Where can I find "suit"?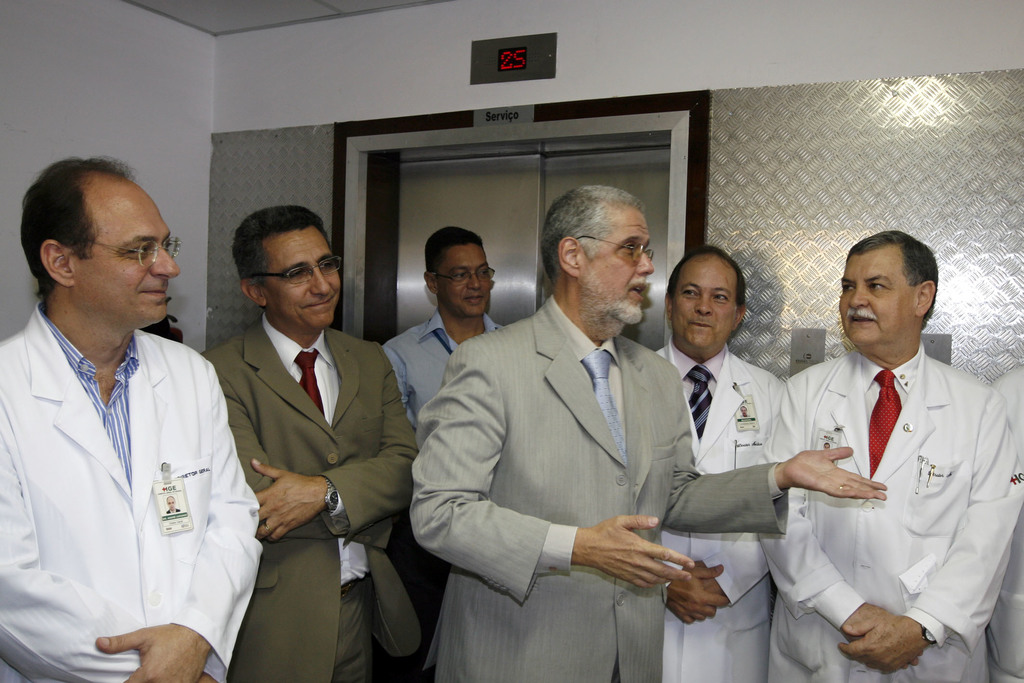
You can find it at pyautogui.locateOnScreen(751, 348, 1023, 682).
